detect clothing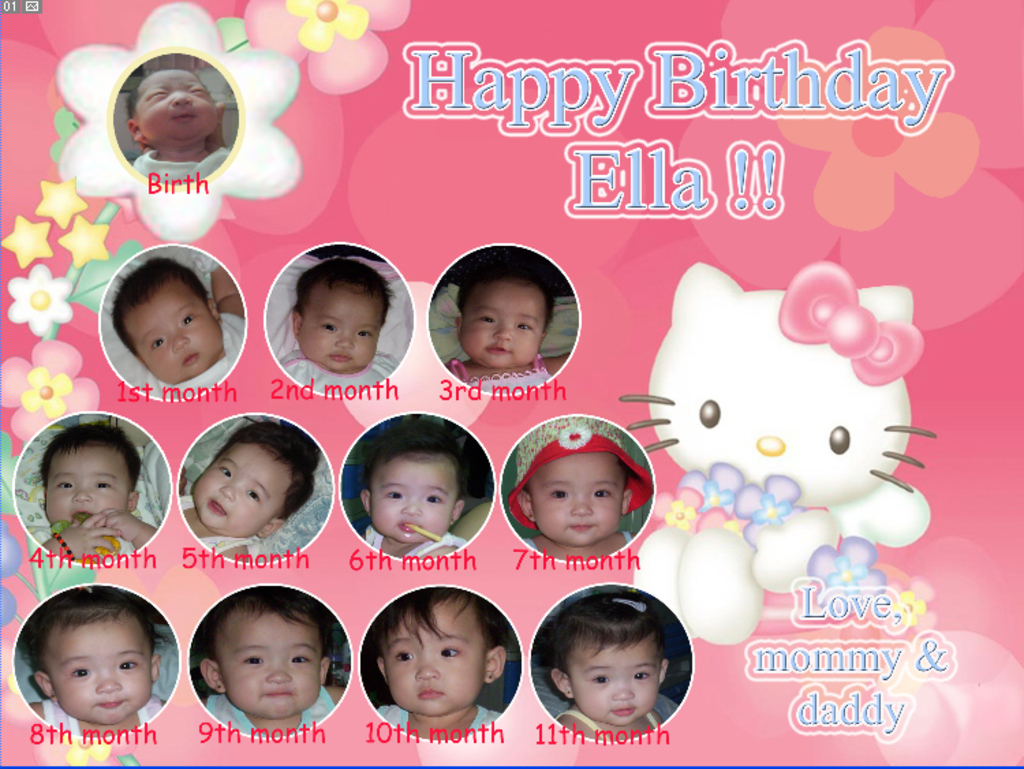
box(451, 355, 553, 397)
